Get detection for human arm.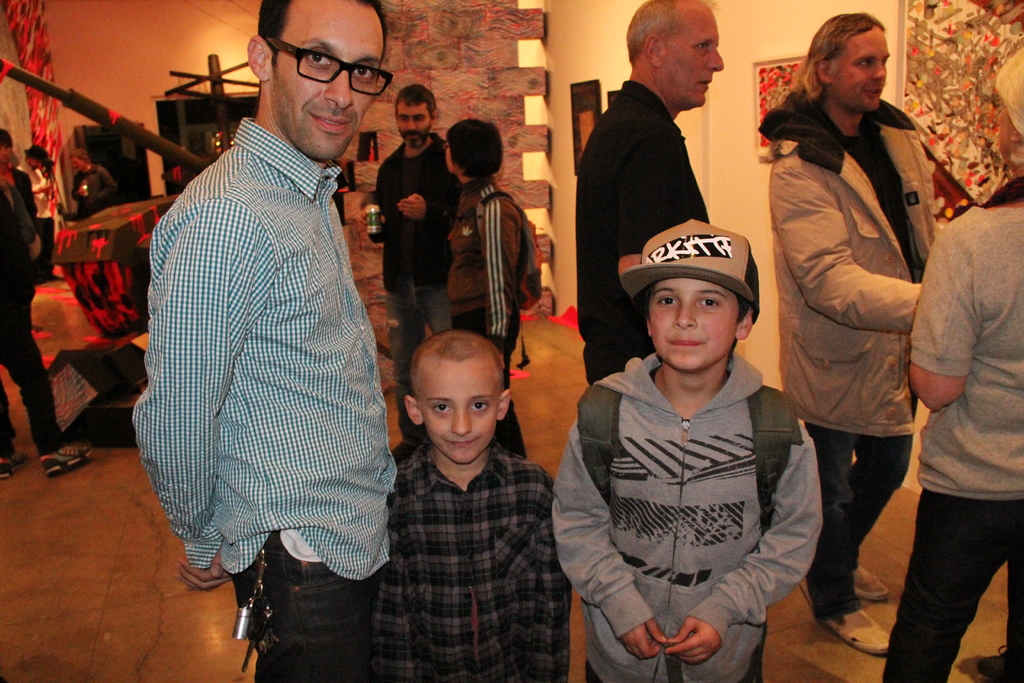
Detection: locate(138, 198, 287, 593).
